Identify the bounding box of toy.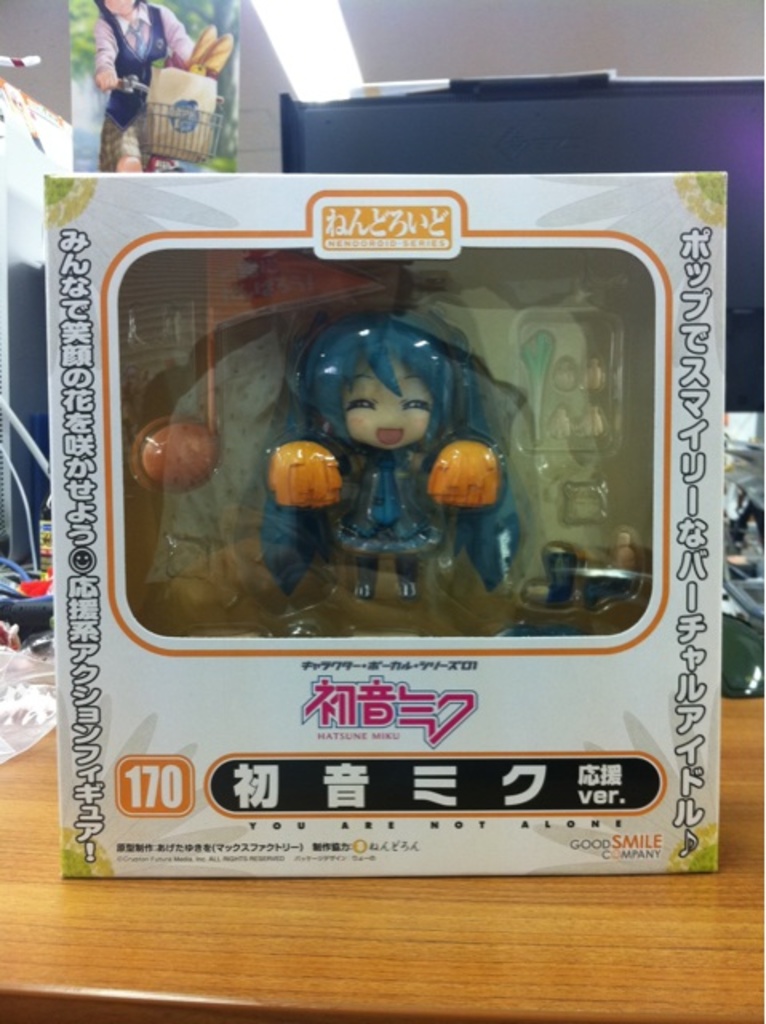
(x1=549, y1=549, x2=577, y2=605).
